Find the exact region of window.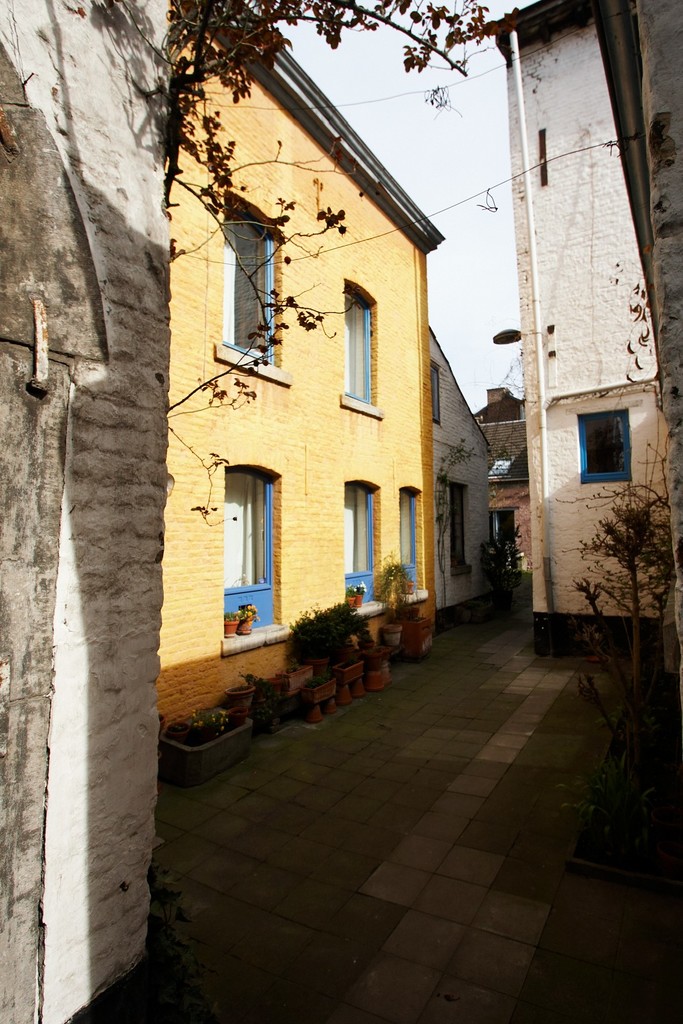
Exact region: 397/490/435/605.
